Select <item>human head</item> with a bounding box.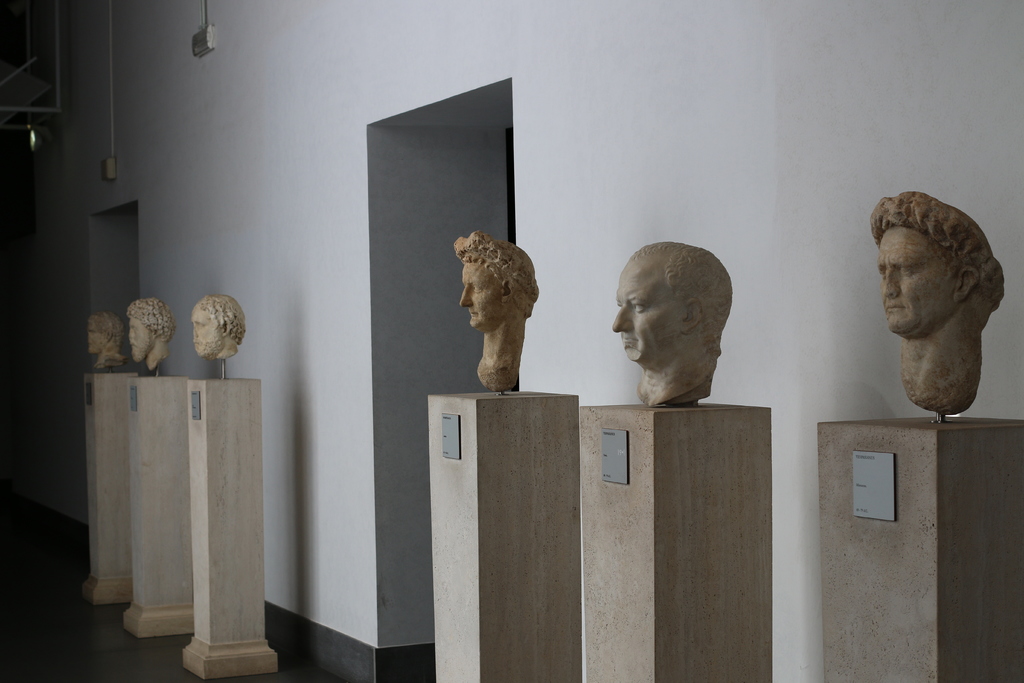
bbox=(614, 237, 733, 367).
